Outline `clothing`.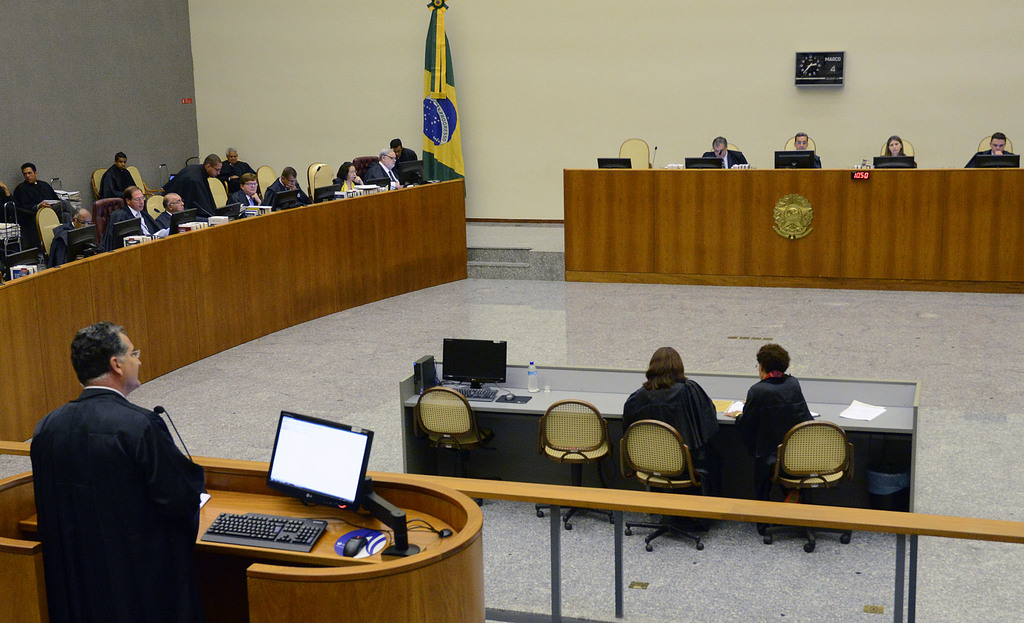
Outline: bbox=(620, 376, 715, 464).
